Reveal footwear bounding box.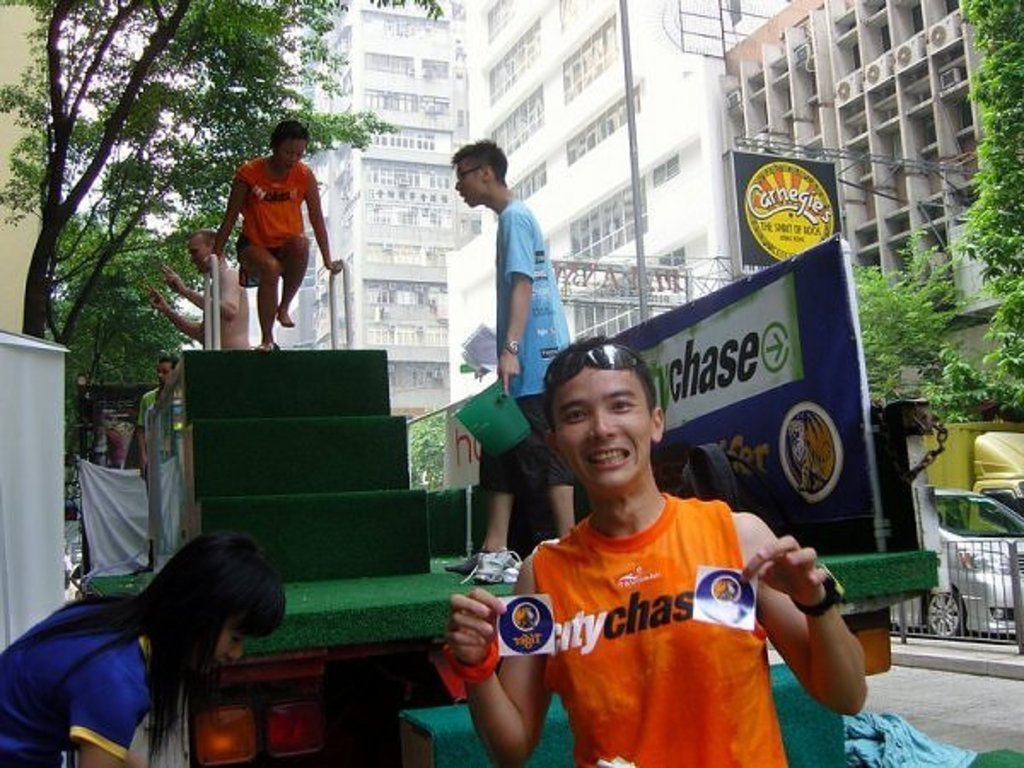
Revealed: [x1=459, y1=548, x2=521, y2=582].
